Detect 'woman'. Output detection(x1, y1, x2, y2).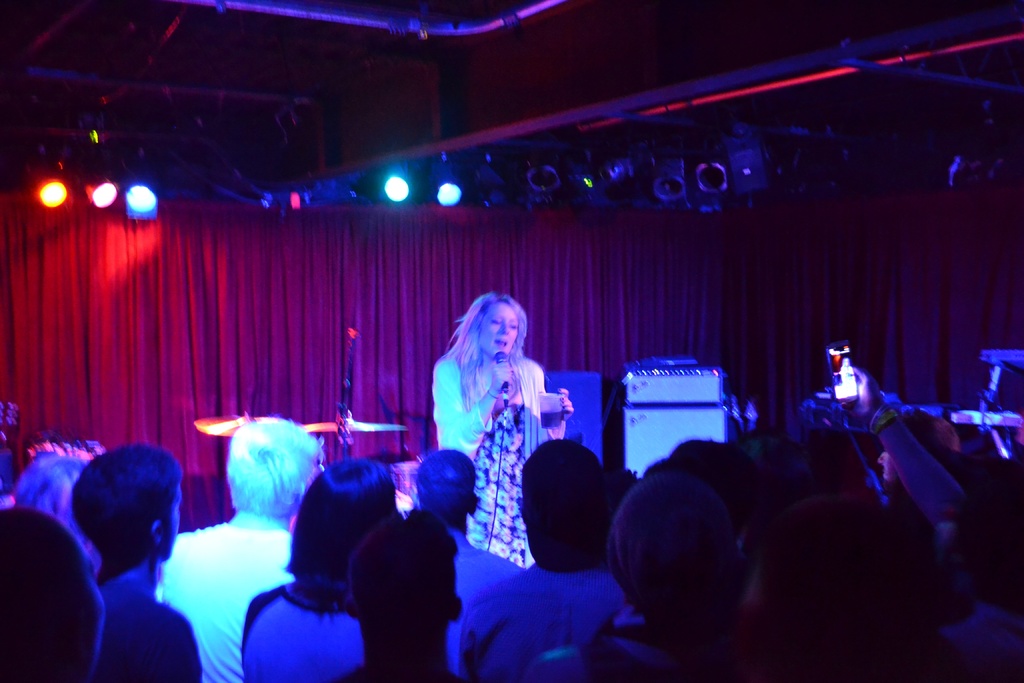
detection(423, 295, 570, 573).
